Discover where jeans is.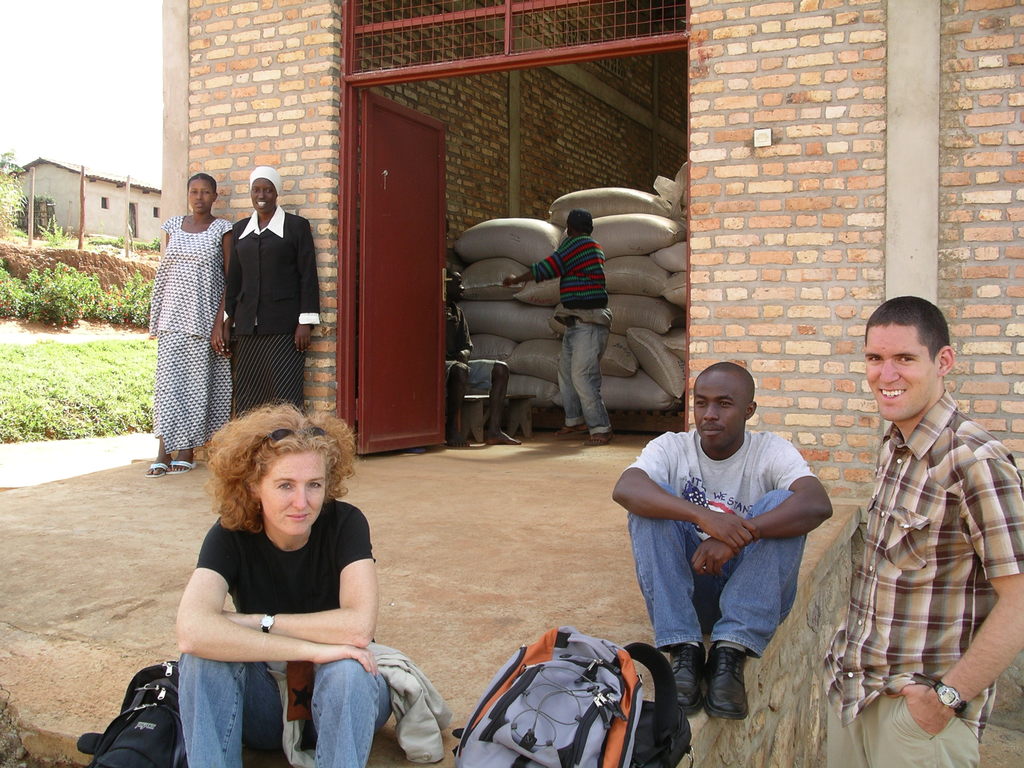
Discovered at (x1=561, y1=320, x2=609, y2=429).
